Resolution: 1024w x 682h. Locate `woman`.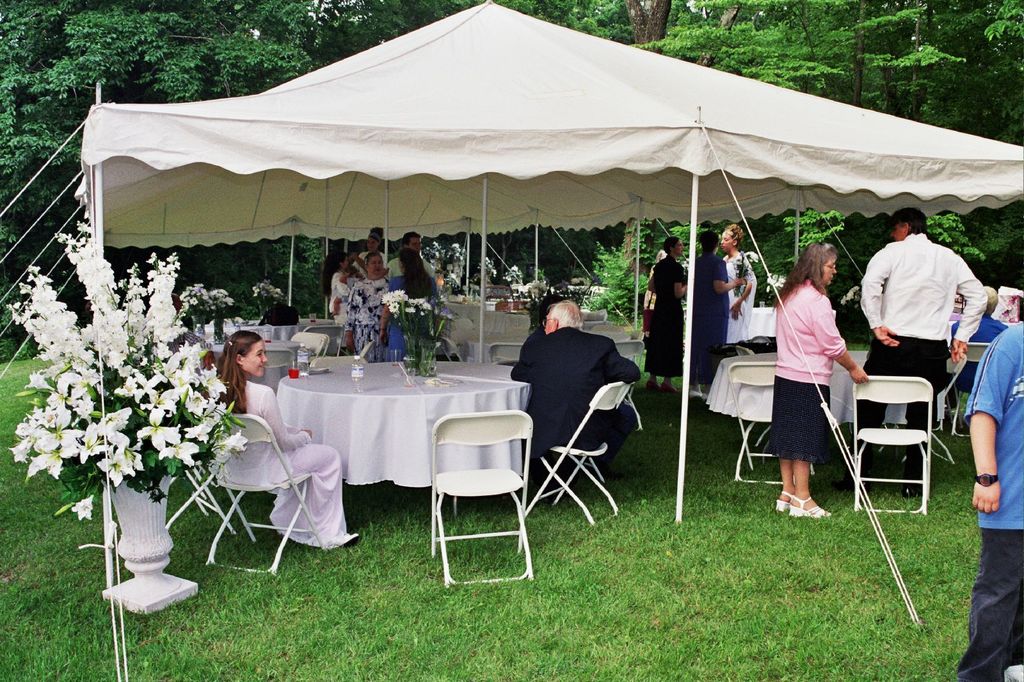
x1=691 y1=230 x2=751 y2=396.
